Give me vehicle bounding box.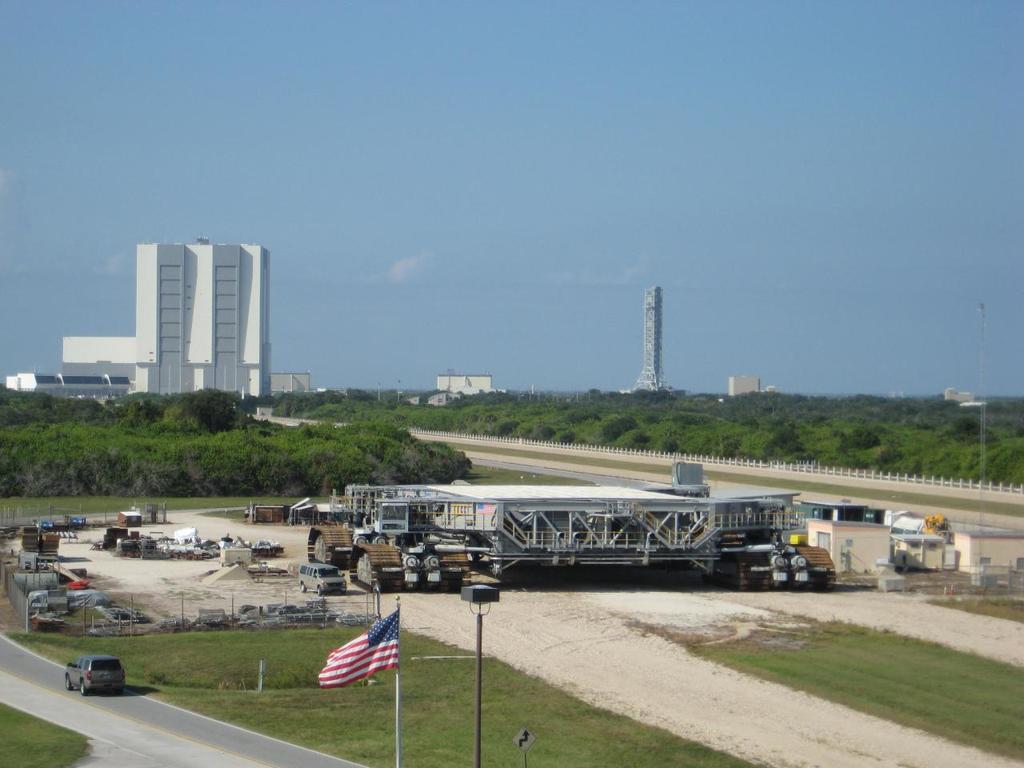
BBox(286, 477, 835, 605).
